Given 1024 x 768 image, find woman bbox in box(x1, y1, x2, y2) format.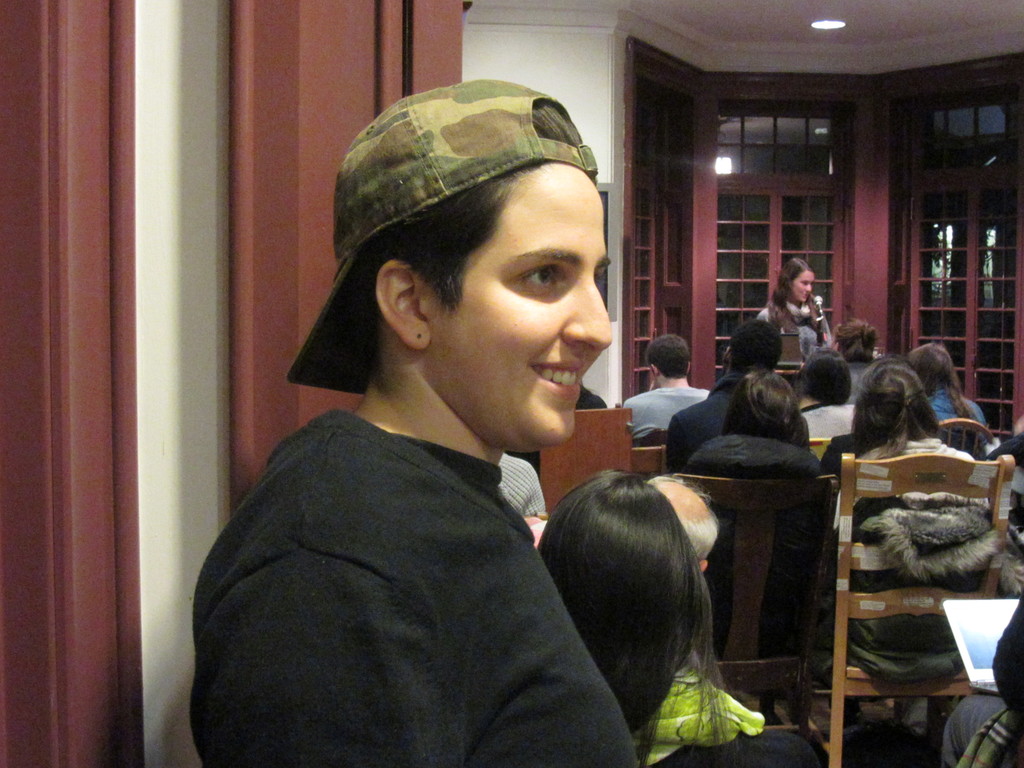
box(680, 362, 830, 492).
